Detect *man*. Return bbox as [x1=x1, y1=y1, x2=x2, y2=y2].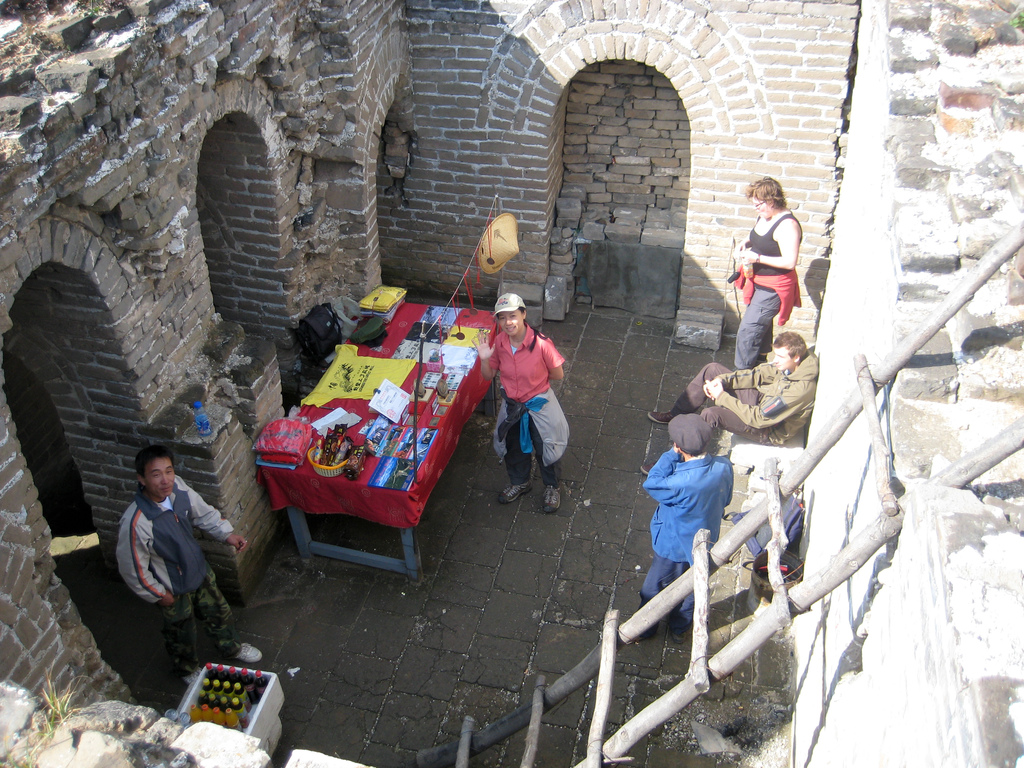
[x1=472, y1=294, x2=567, y2=515].
